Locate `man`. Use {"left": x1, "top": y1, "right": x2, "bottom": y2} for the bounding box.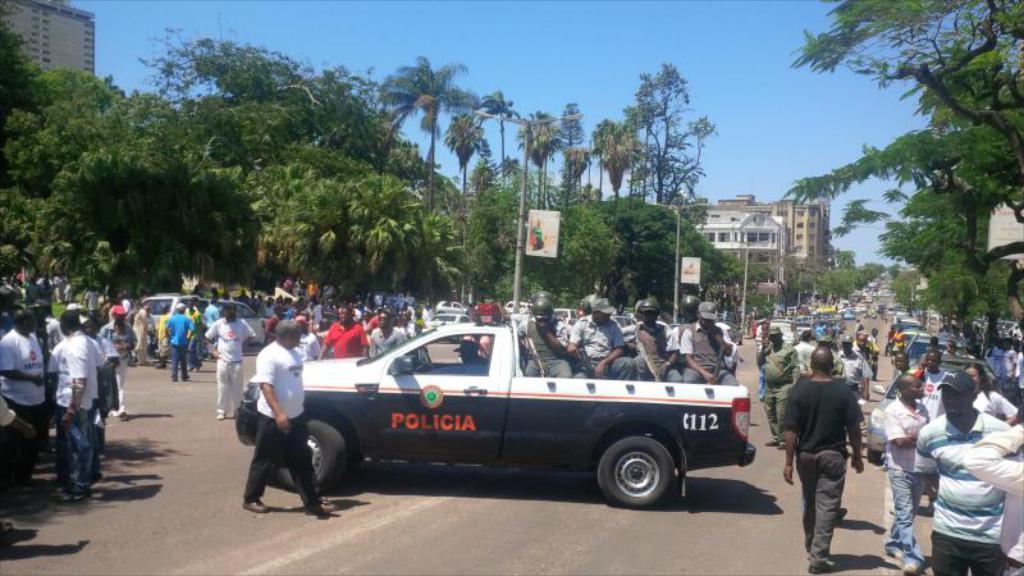
{"left": 241, "top": 319, "right": 340, "bottom": 511}.
